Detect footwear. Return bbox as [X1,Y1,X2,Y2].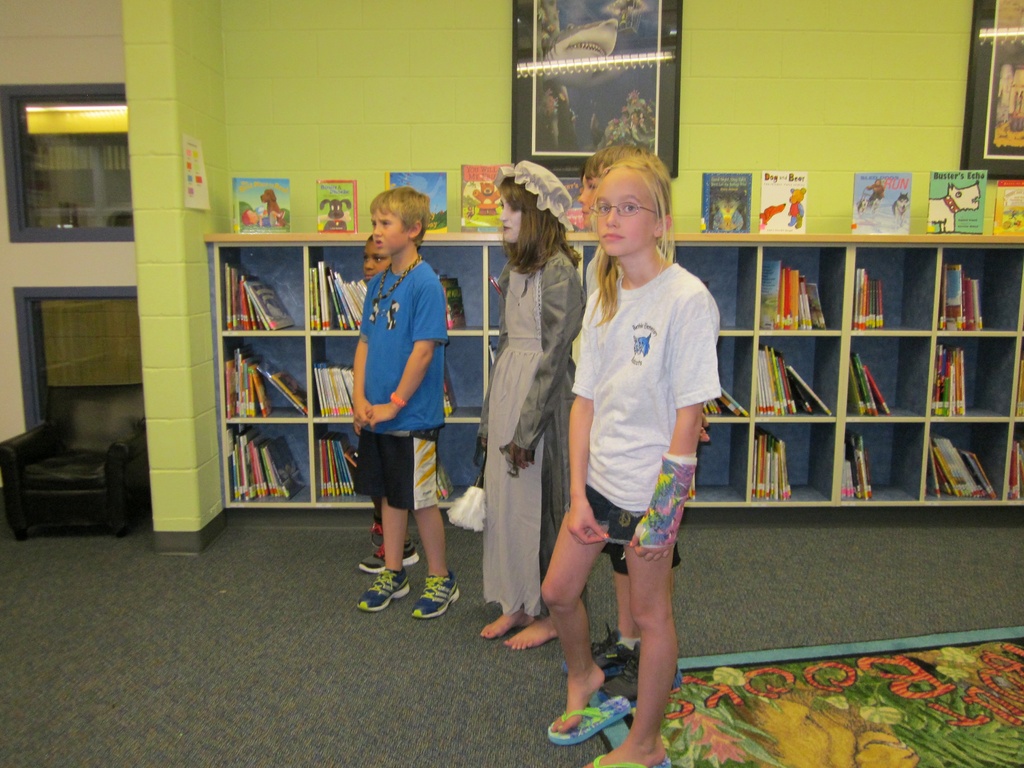
[567,625,637,679].
